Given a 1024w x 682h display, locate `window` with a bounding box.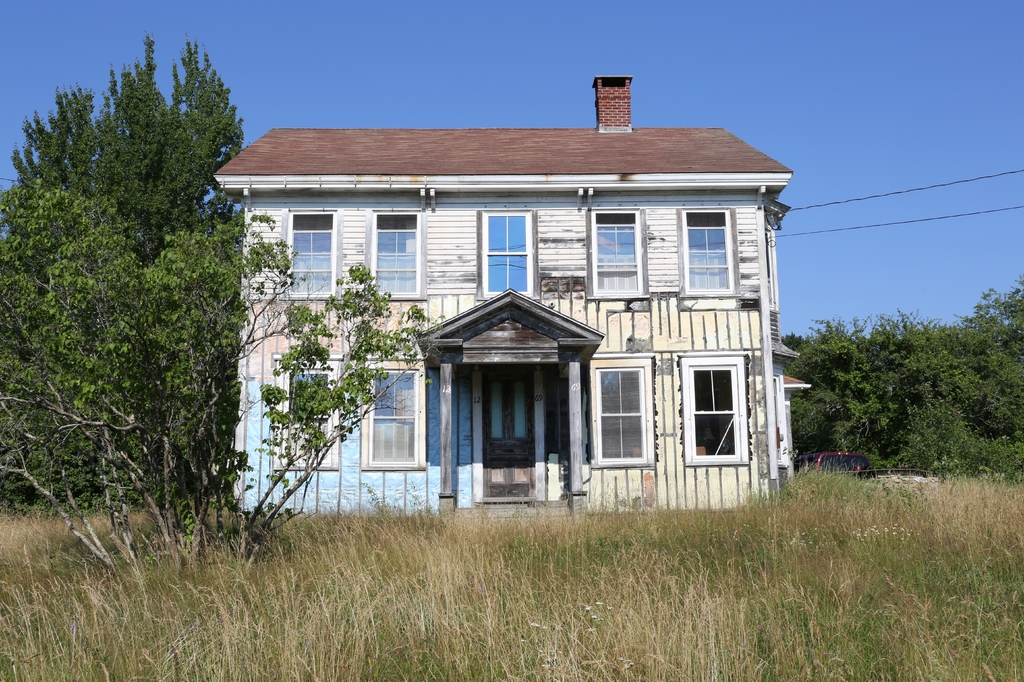
Located: {"left": 589, "top": 359, "right": 655, "bottom": 466}.
